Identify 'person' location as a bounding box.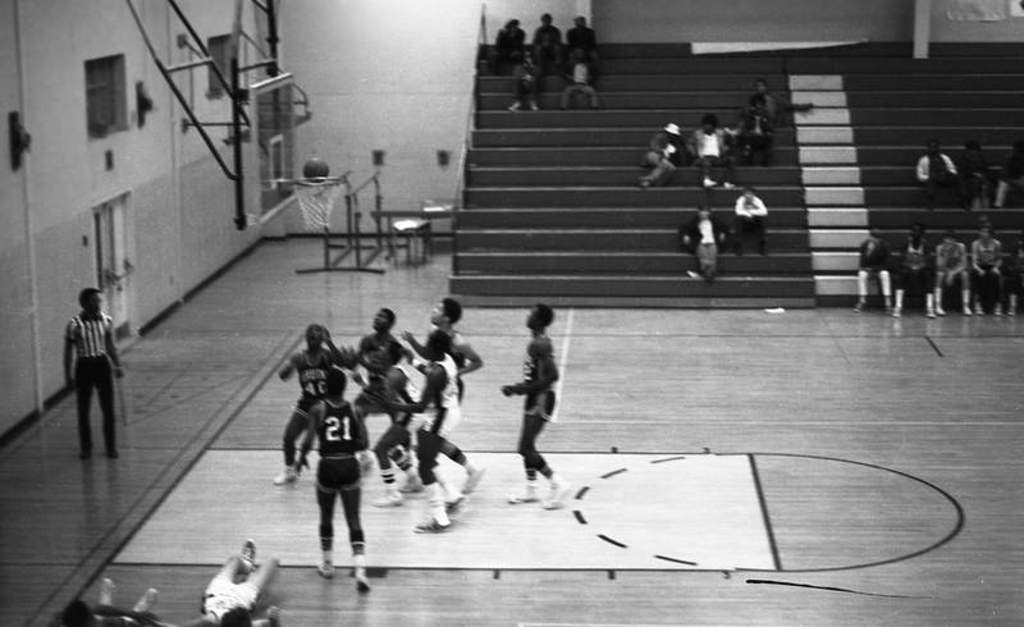
681/206/727/271.
